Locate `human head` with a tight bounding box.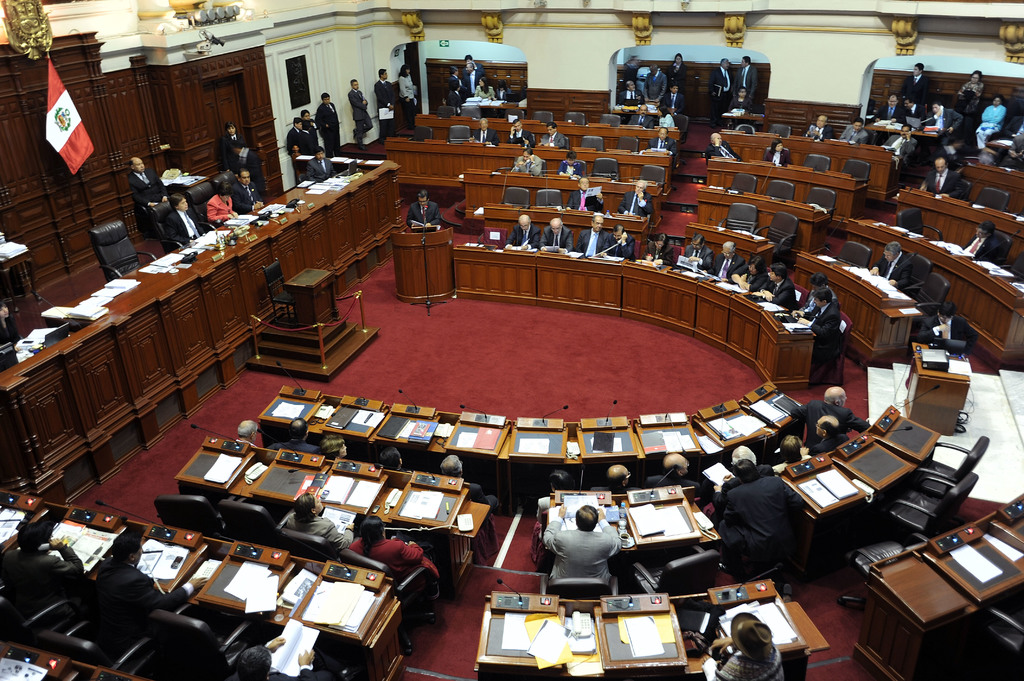
x1=817 y1=115 x2=829 y2=127.
